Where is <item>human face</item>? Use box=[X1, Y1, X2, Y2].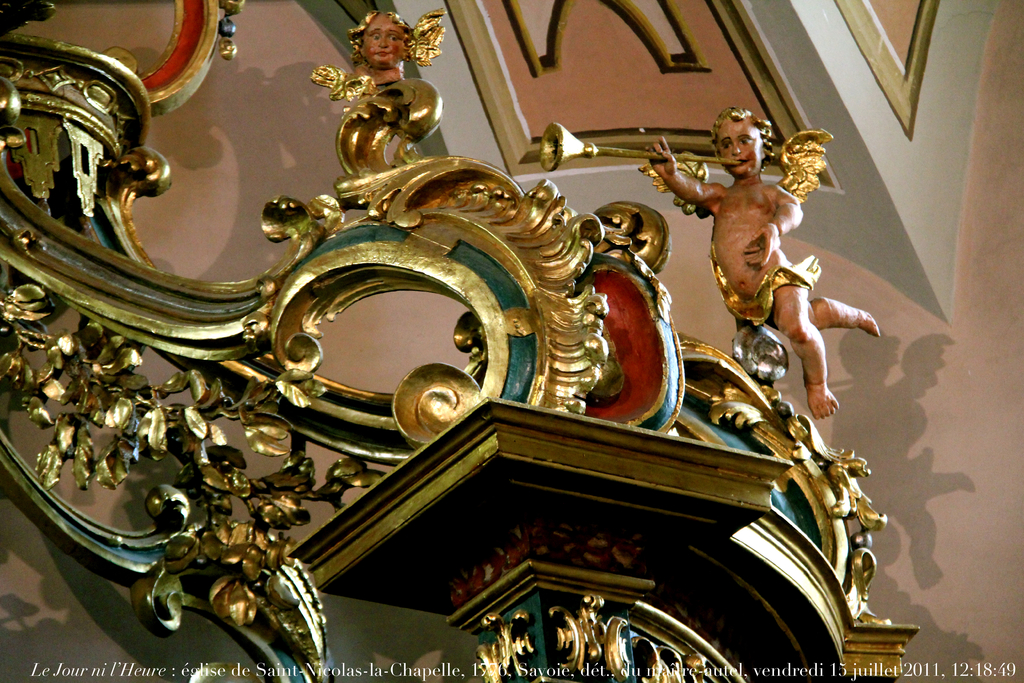
box=[359, 12, 408, 63].
